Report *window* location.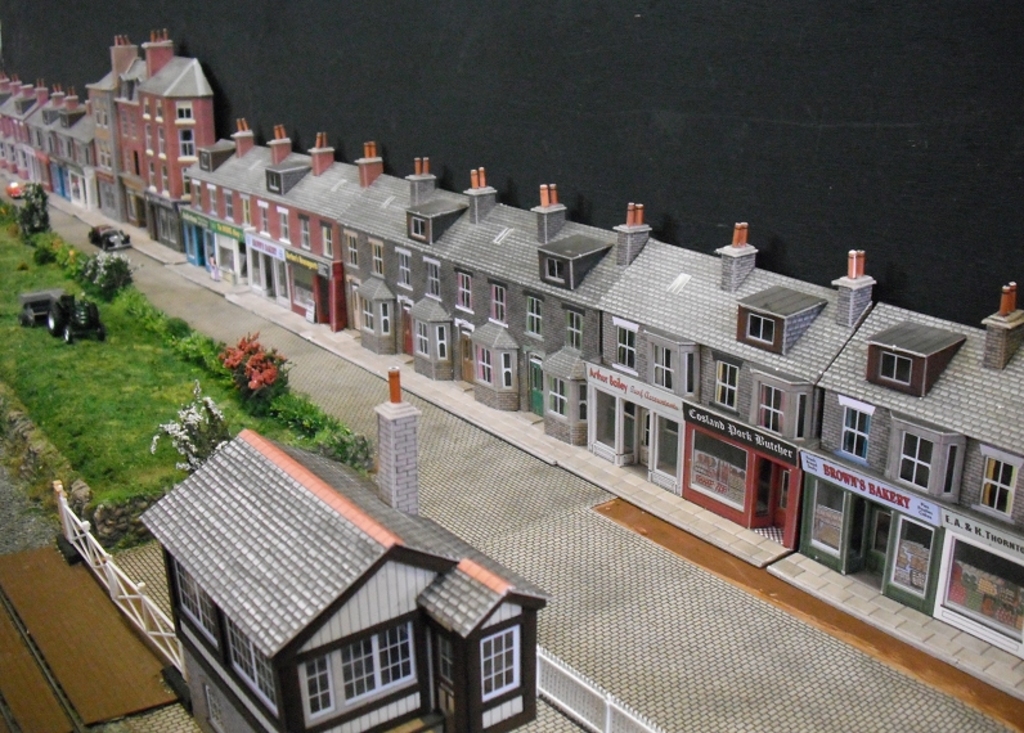
Report: [174,561,219,649].
